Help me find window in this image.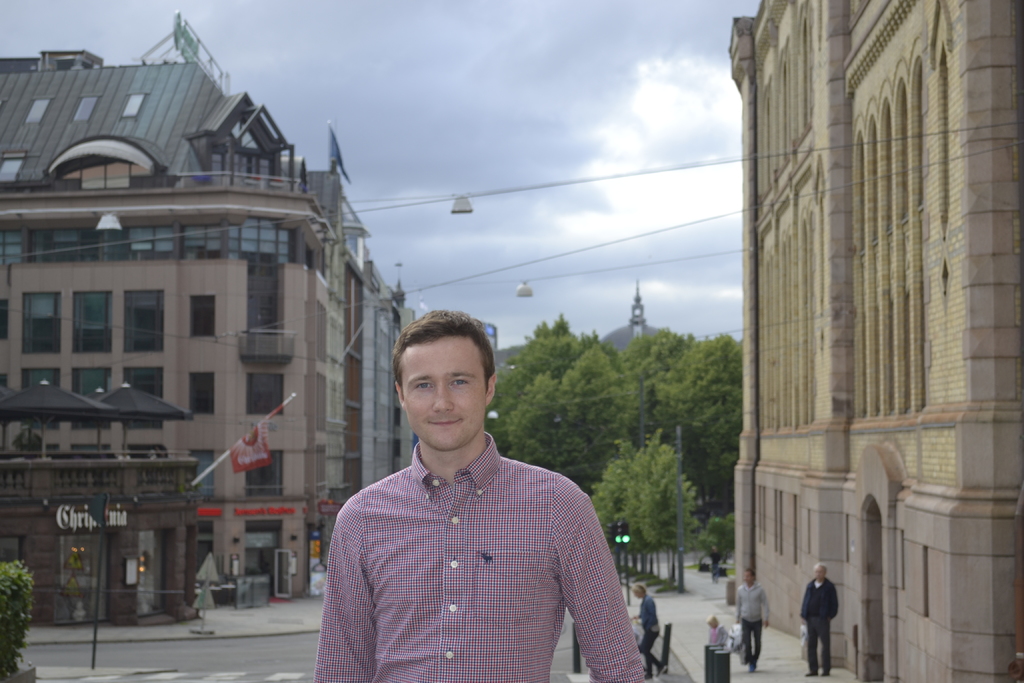
Found it: {"x1": 123, "y1": 365, "x2": 163, "y2": 429}.
